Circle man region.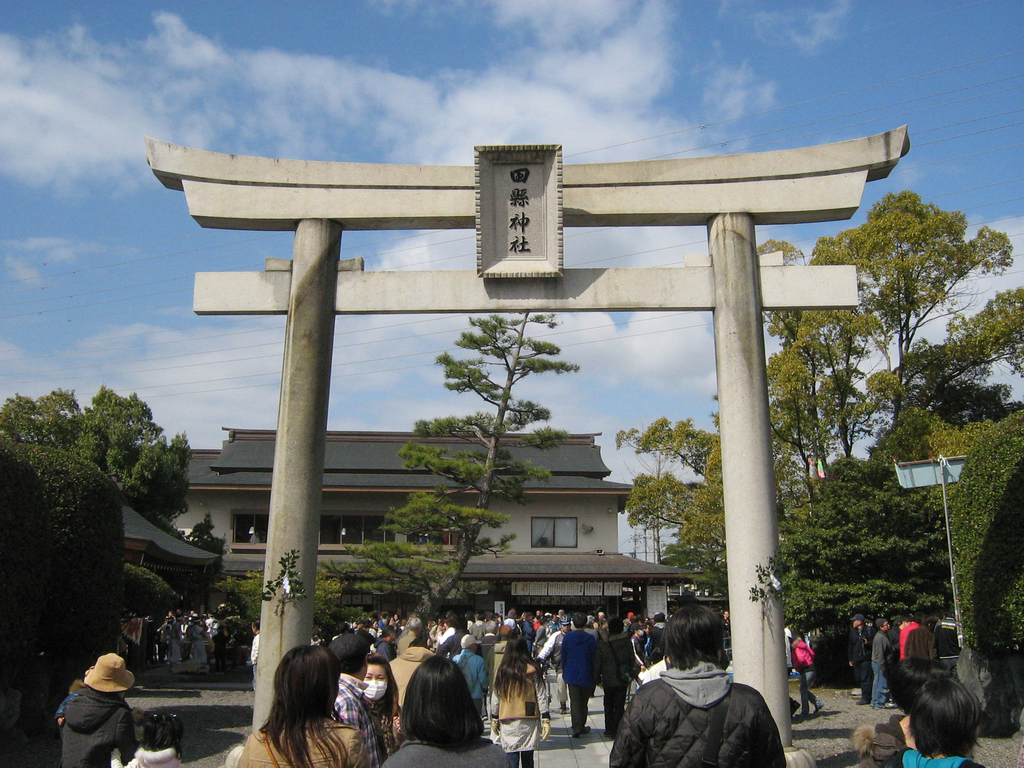
Region: rect(593, 618, 636, 737).
